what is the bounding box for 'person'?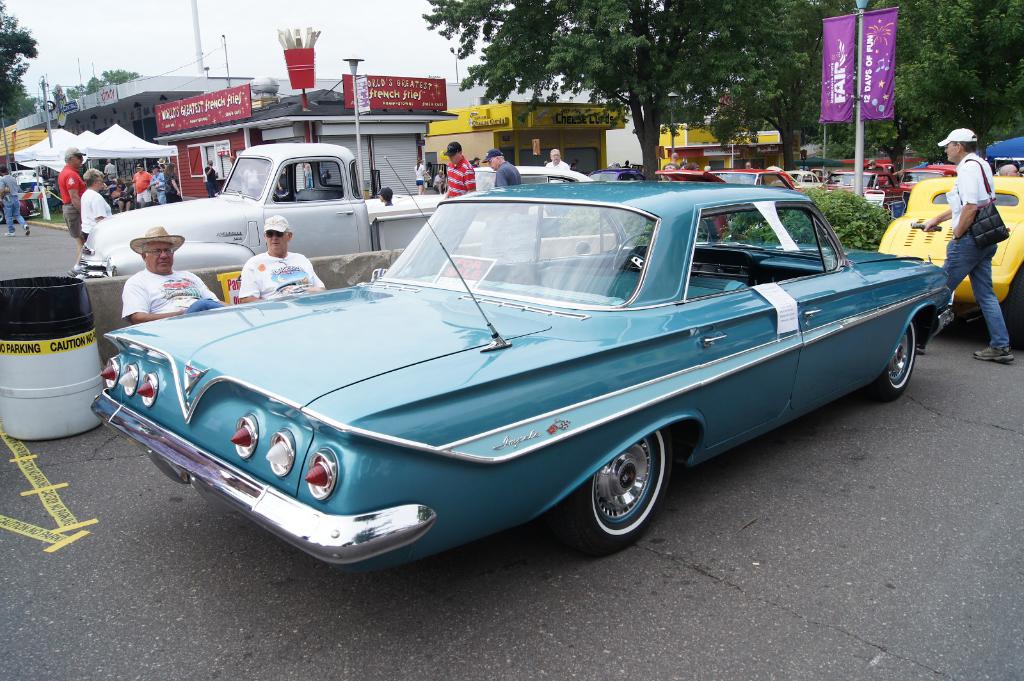
rect(1012, 161, 1023, 177).
